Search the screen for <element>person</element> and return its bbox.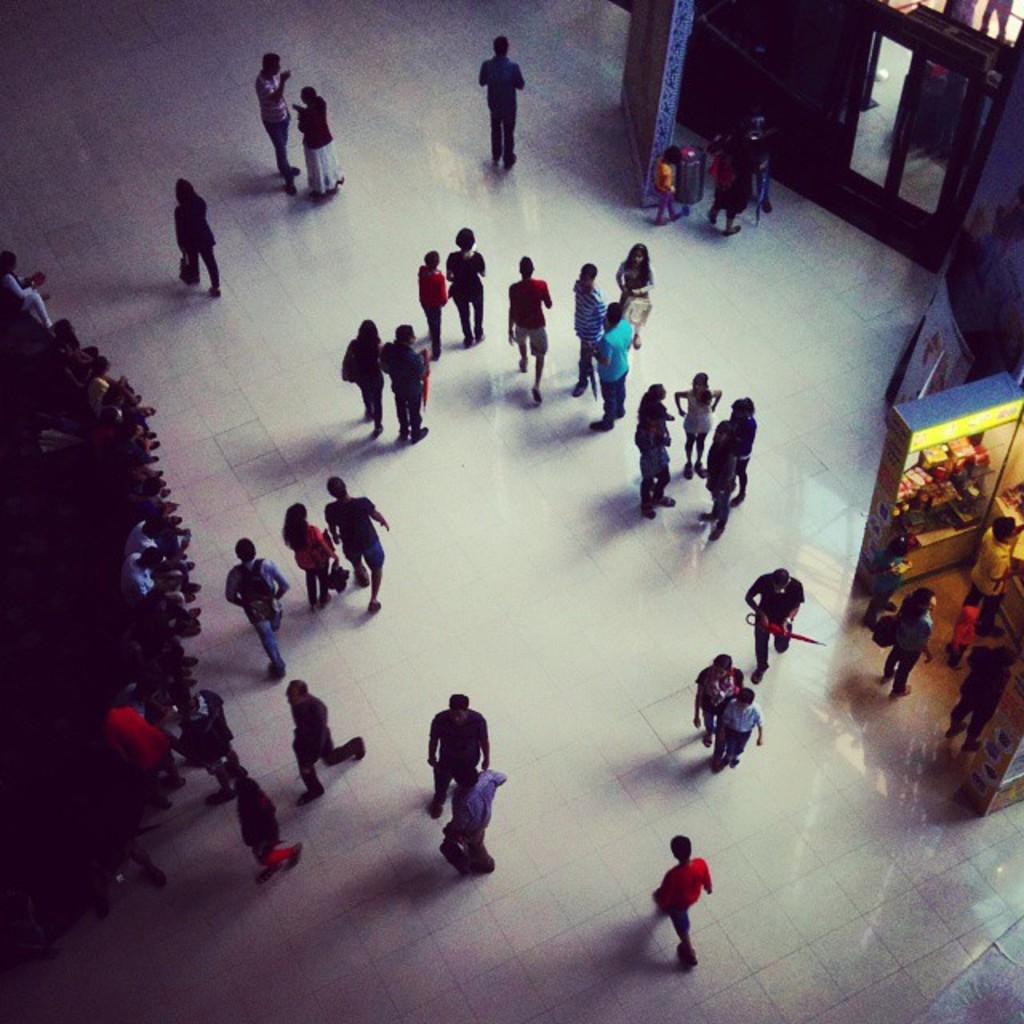
Found: <bbox>474, 37, 530, 176</bbox>.
